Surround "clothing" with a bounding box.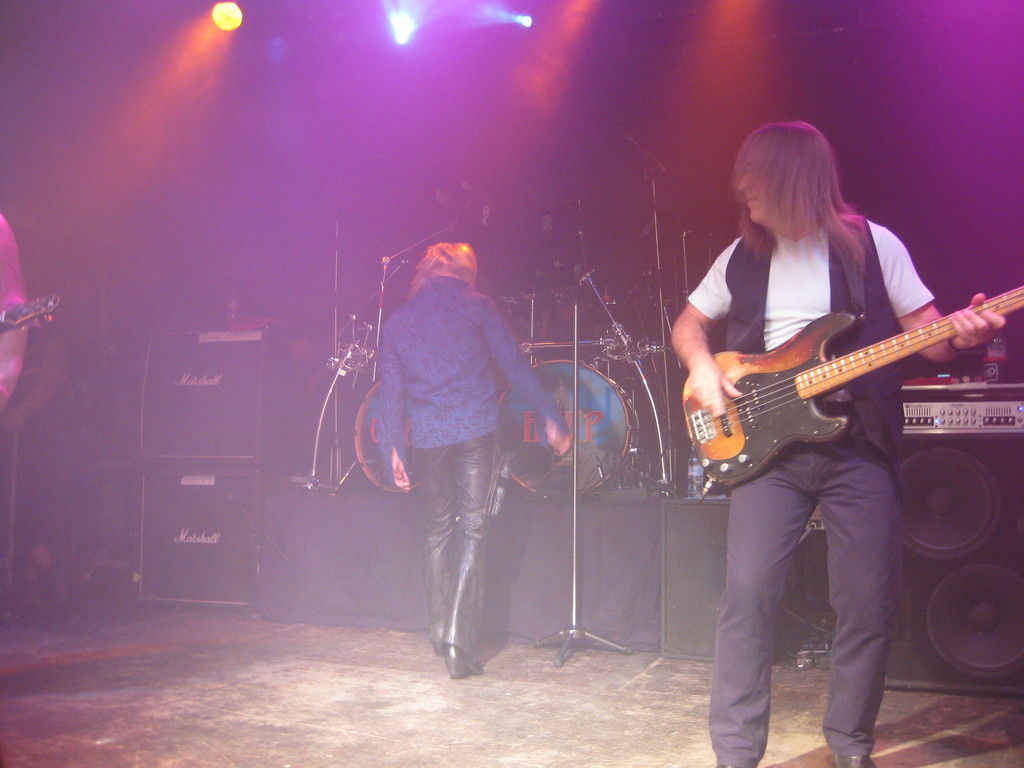
(678,243,968,652).
